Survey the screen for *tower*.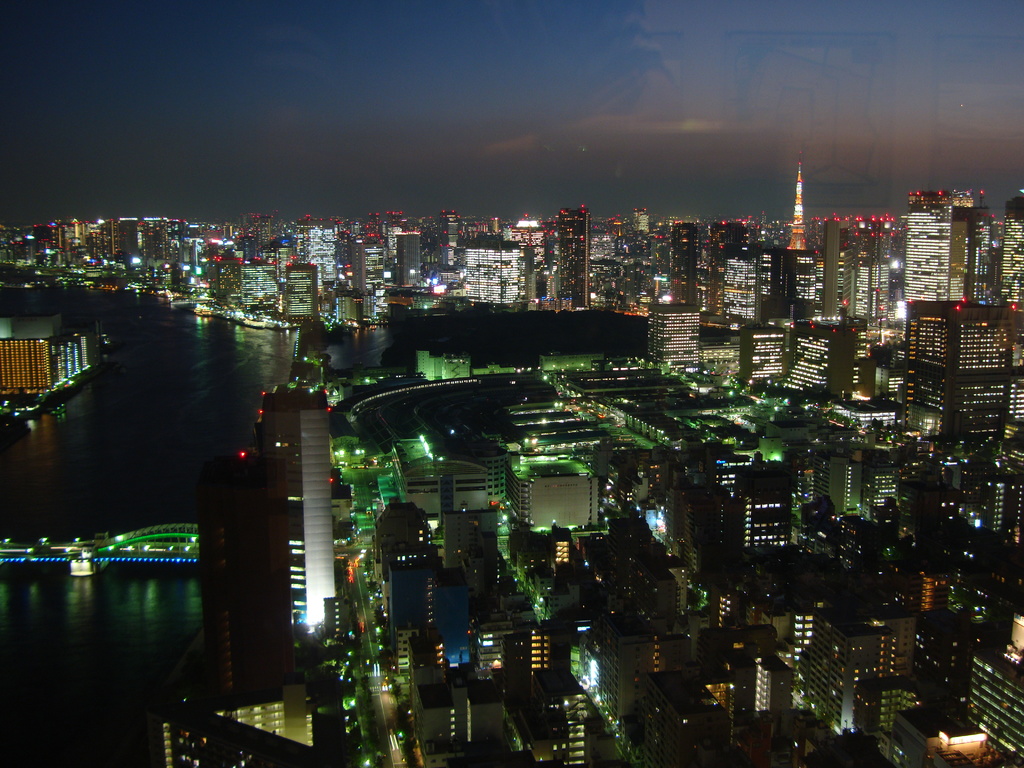
Survey found: [left=952, top=200, right=1009, bottom=310].
